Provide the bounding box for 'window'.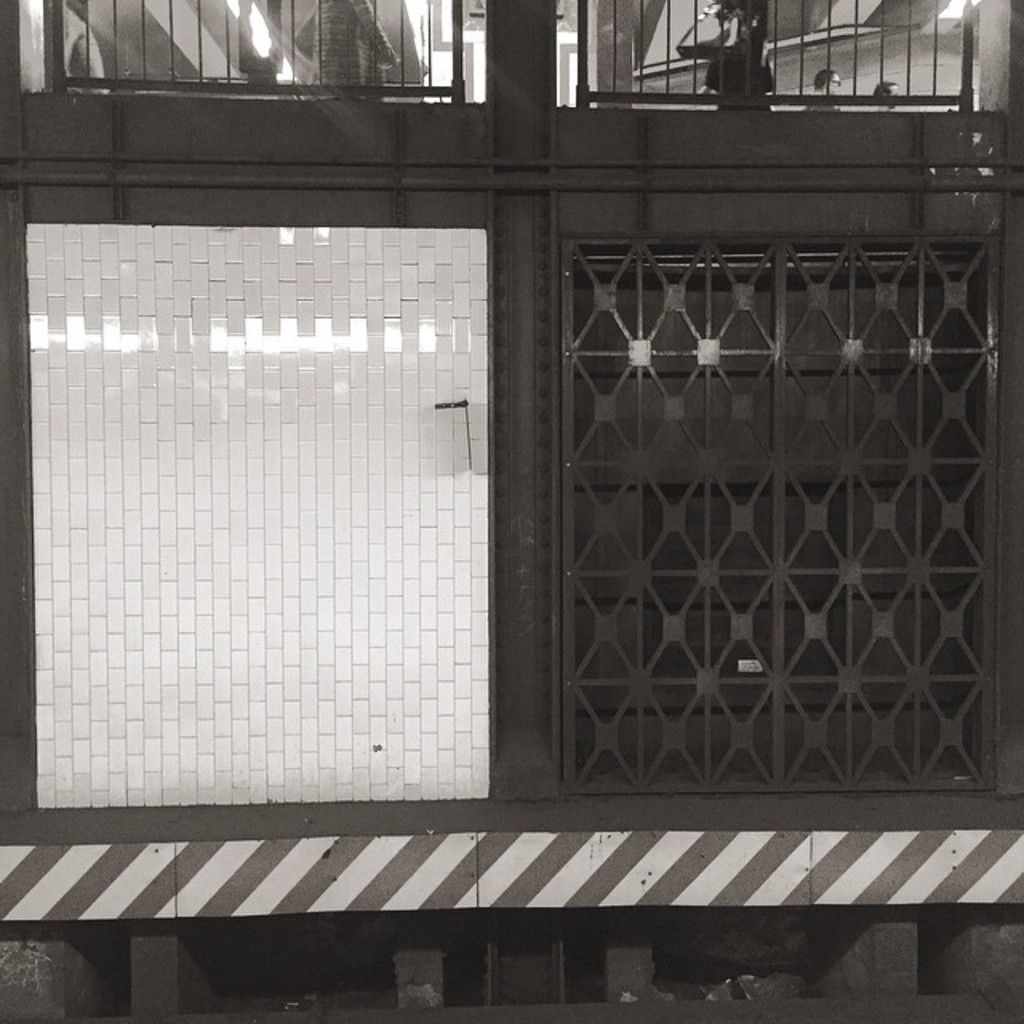
(left=13, top=0, right=992, bottom=120).
